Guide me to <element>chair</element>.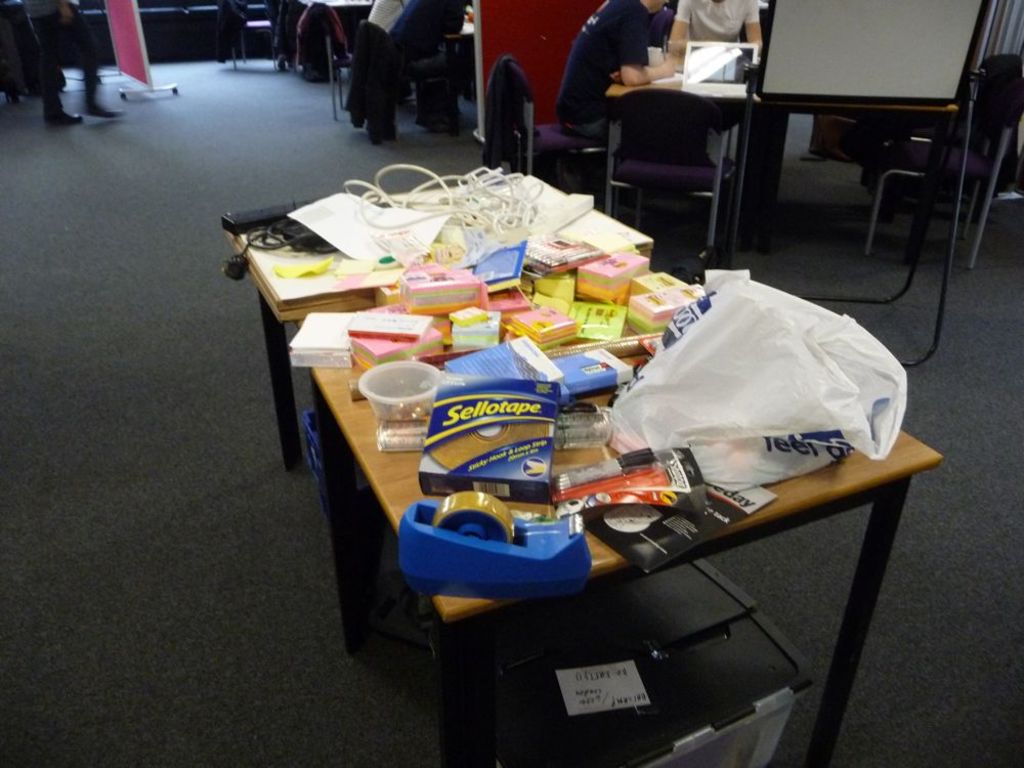
Guidance: <box>496,54,617,225</box>.
